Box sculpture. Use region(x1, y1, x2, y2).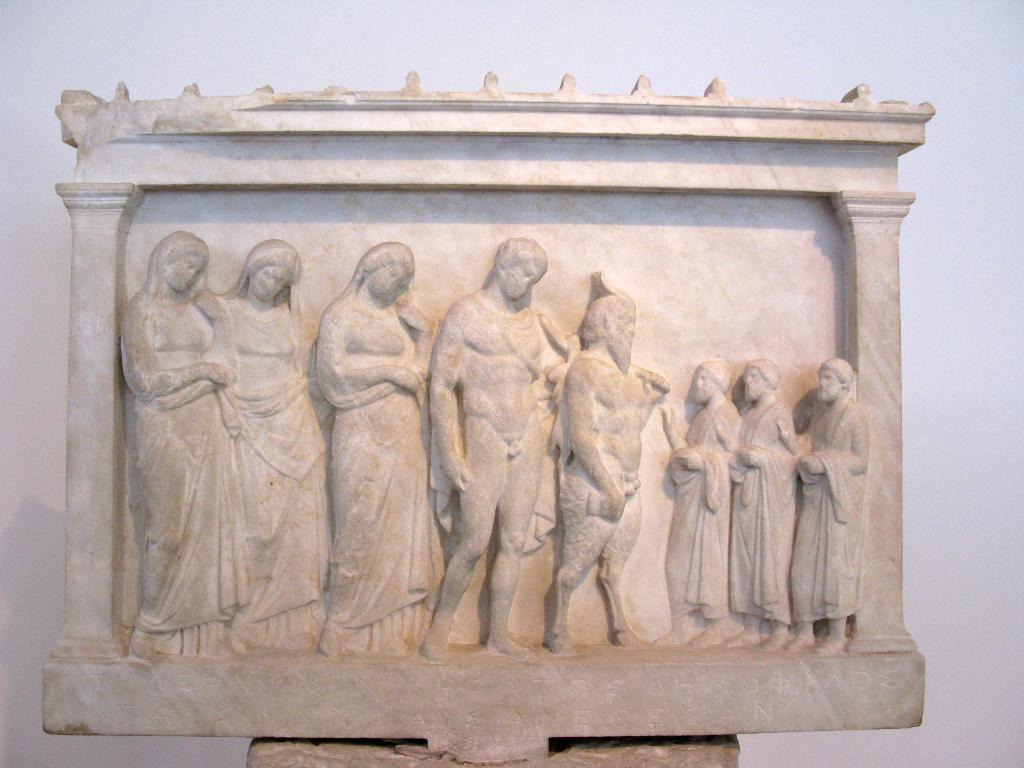
region(81, 142, 881, 720).
